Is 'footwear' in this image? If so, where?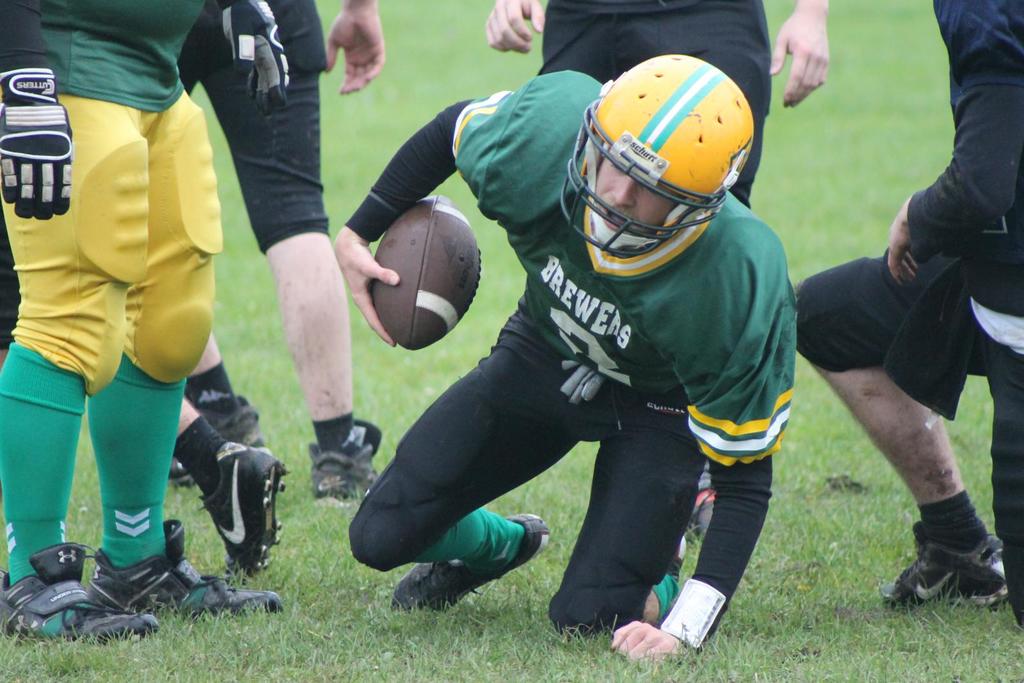
Yes, at <region>669, 536, 691, 604</region>.
